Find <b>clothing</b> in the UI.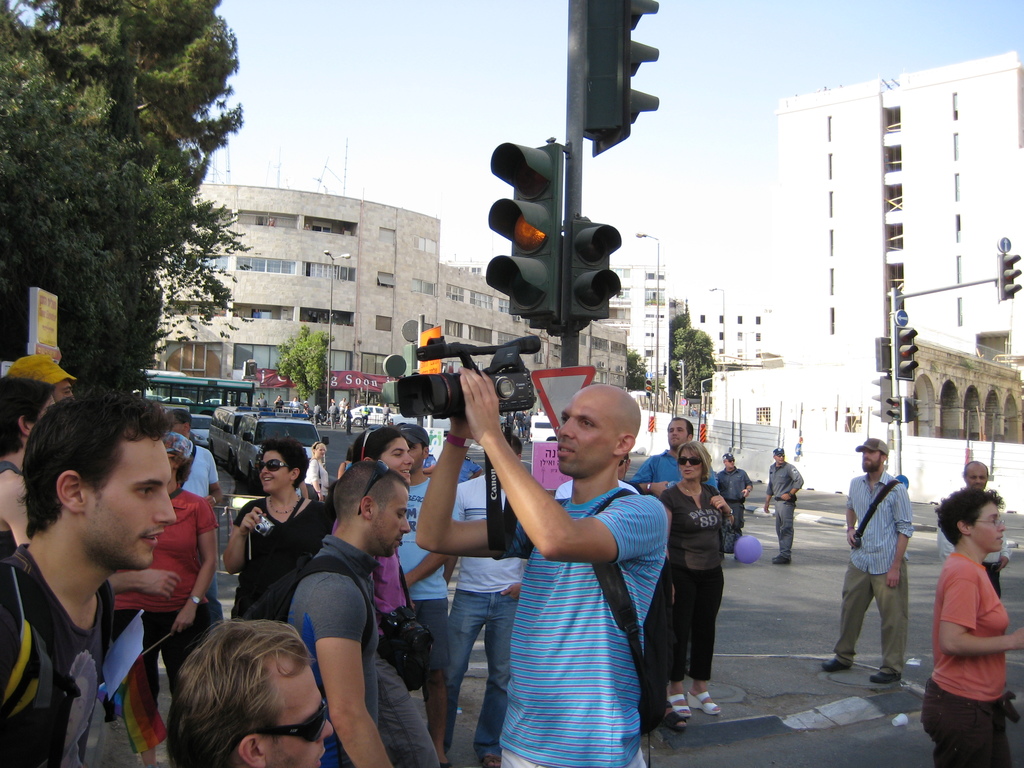
UI element at (x1=763, y1=458, x2=805, y2=563).
